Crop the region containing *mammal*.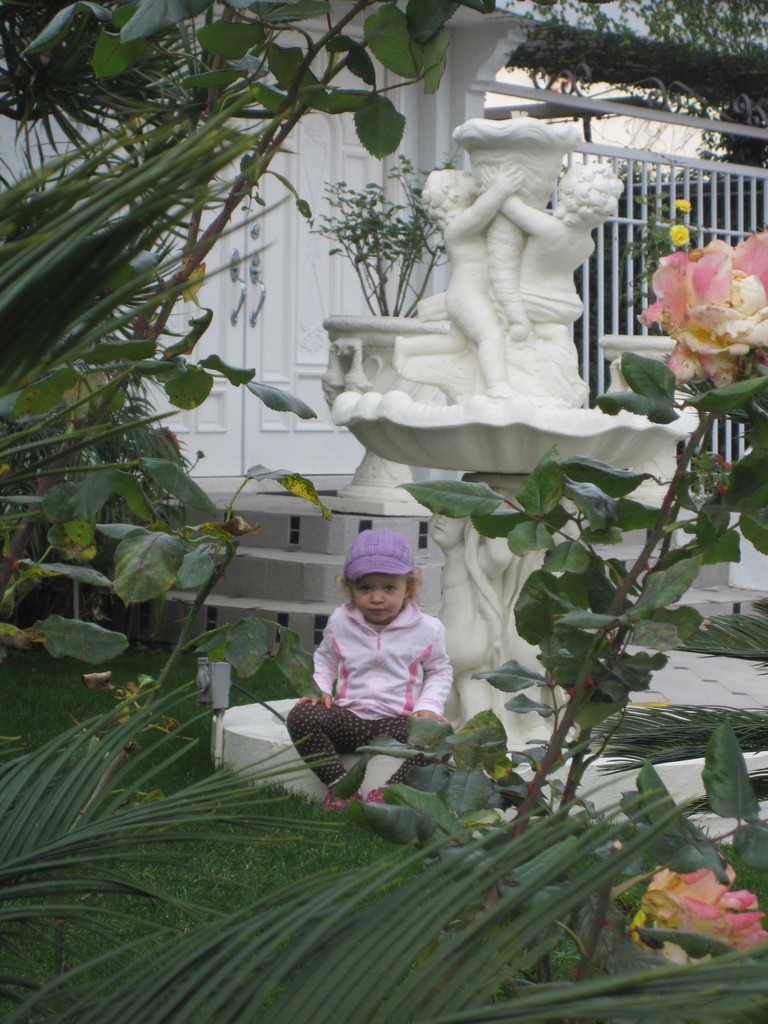
Crop region: 273,547,488,811.
